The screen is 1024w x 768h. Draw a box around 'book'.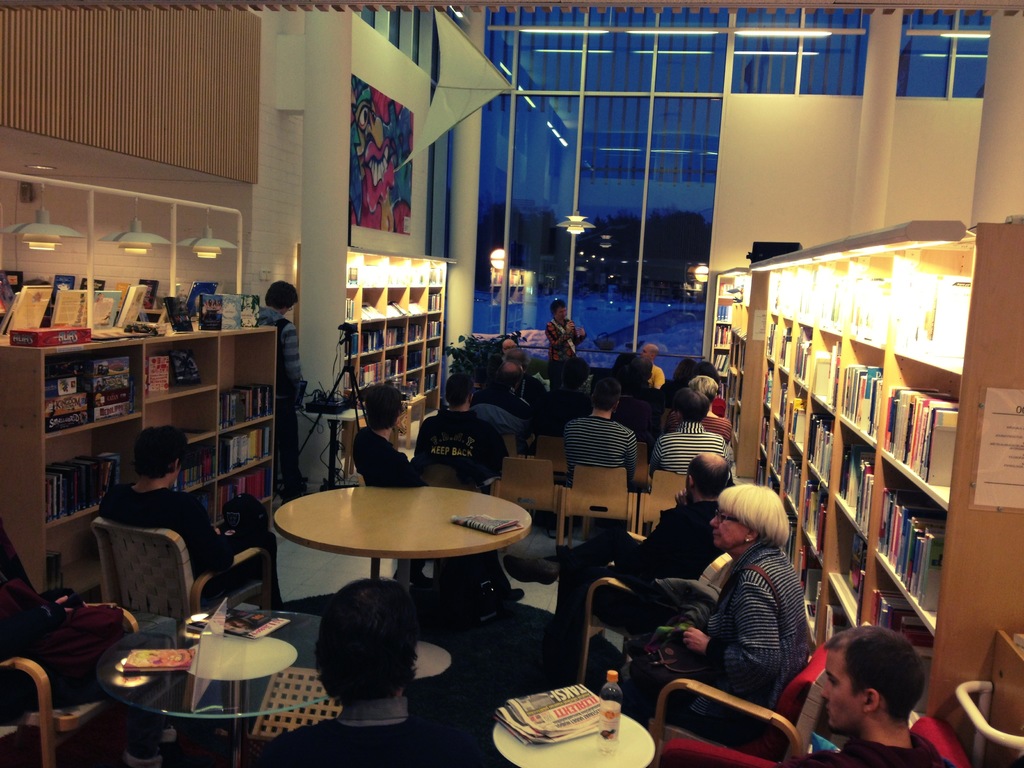
detection(223, 288, 264, 324).
